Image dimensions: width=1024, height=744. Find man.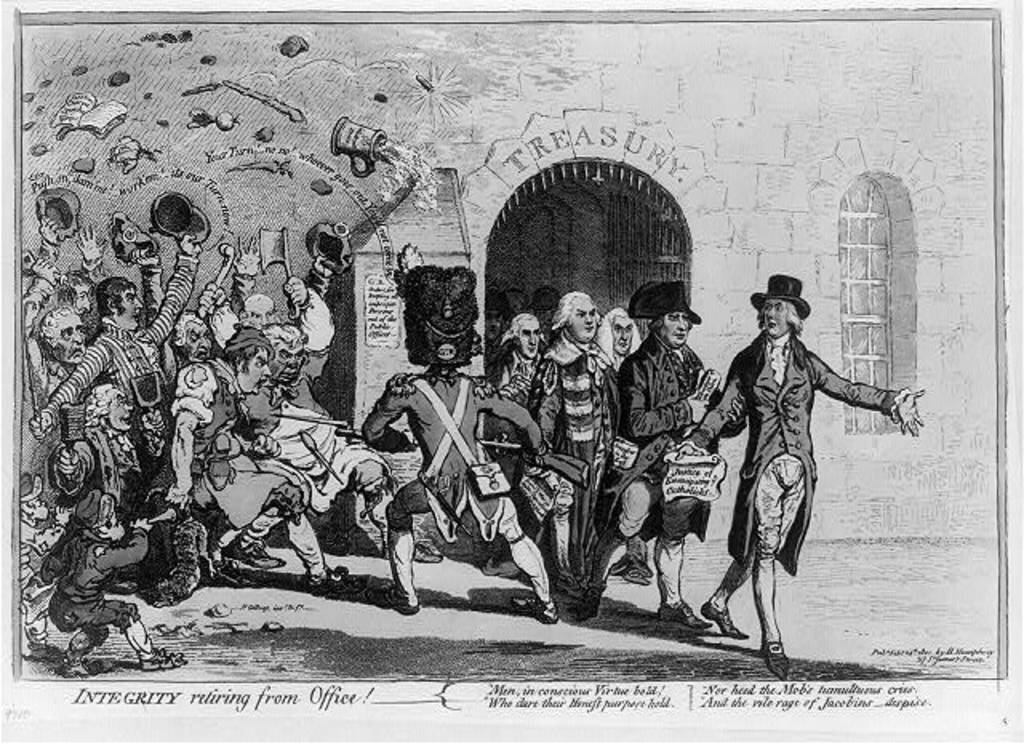
bbox=(590, 299, 658, 590).
